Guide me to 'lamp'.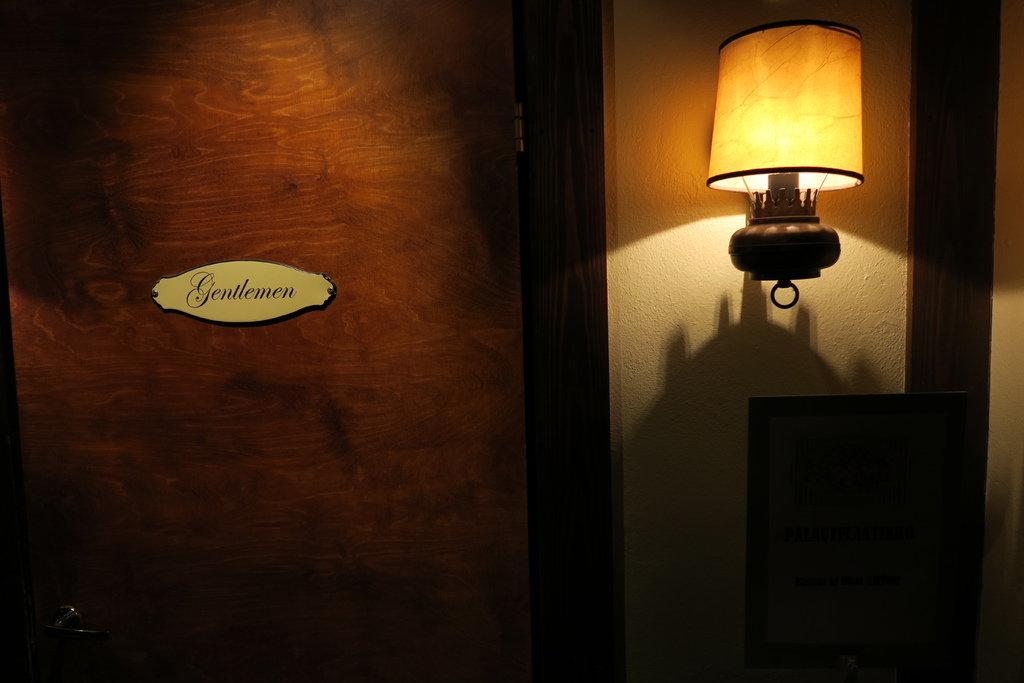
Guidance: box(712, 21, 886, 327).
